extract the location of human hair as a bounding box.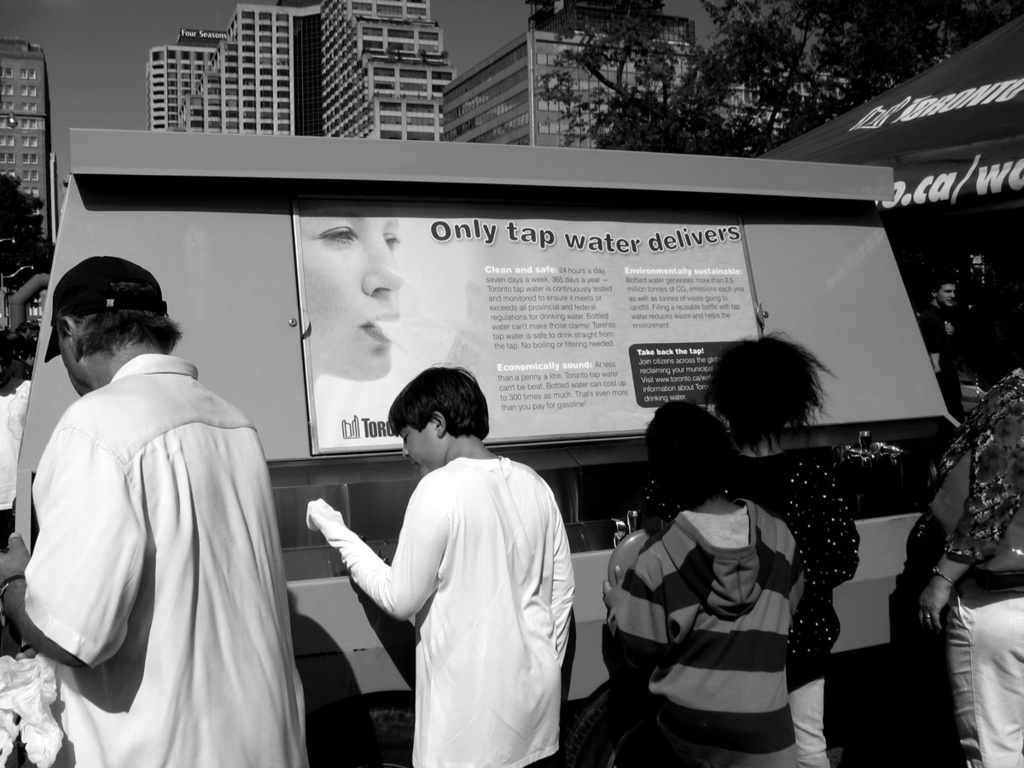
bbox(80, 281, 189, 352).
